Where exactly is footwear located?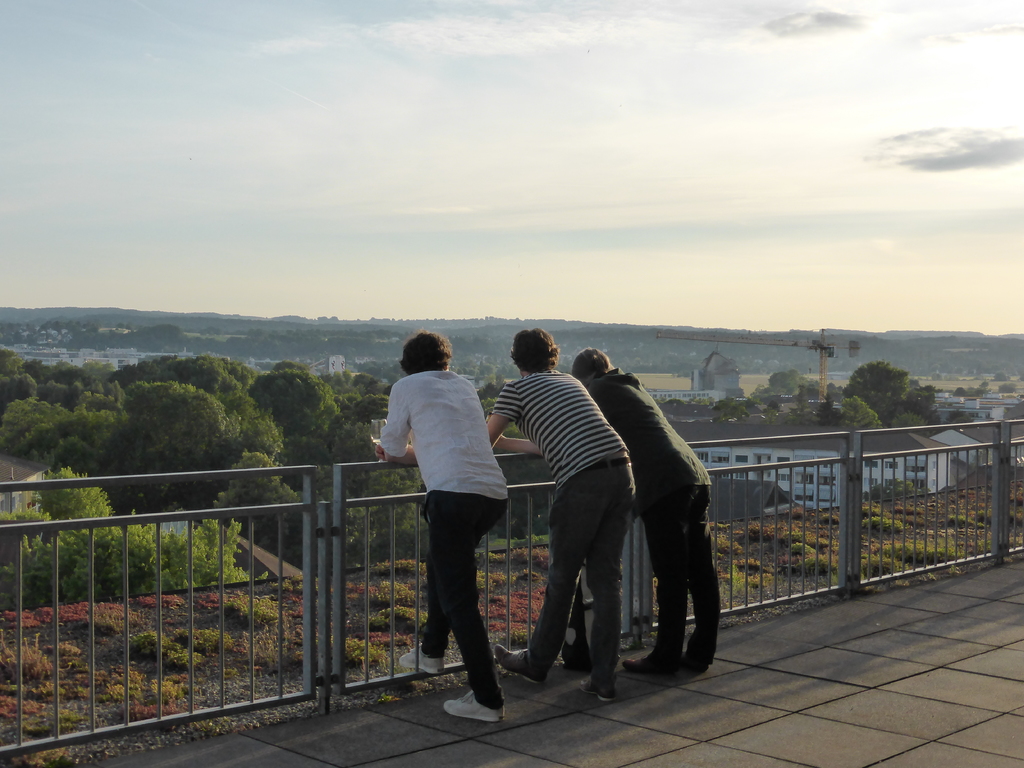
Its bounding box is [left=617, top=653, right=674, bottom=676].
